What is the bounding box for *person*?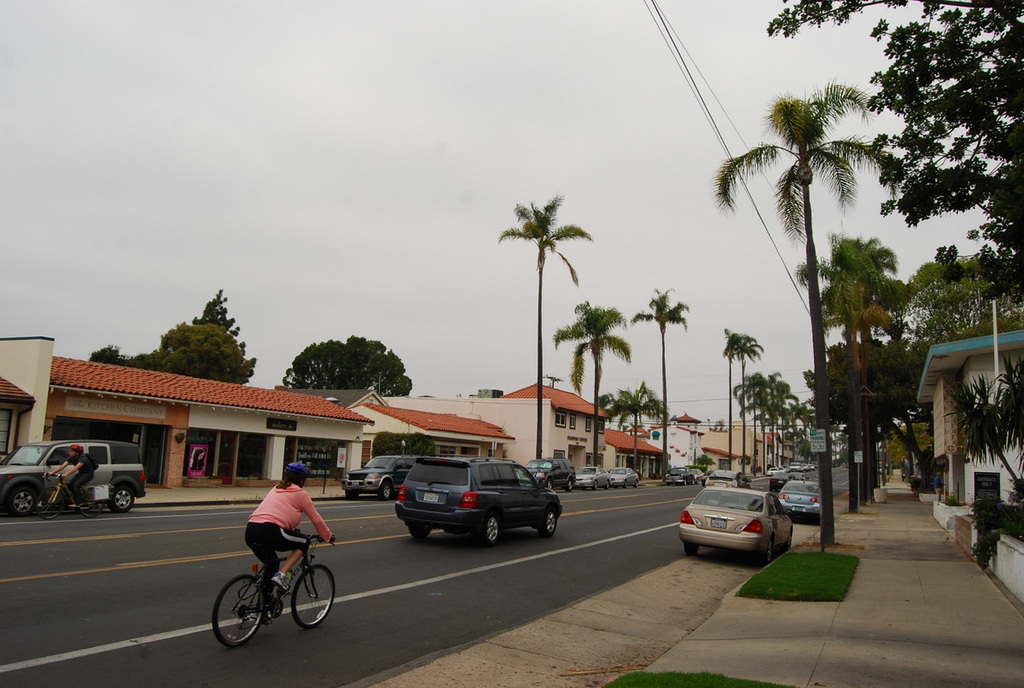
pyautogui.locateOnScreen(46, 444, 94, 509).
